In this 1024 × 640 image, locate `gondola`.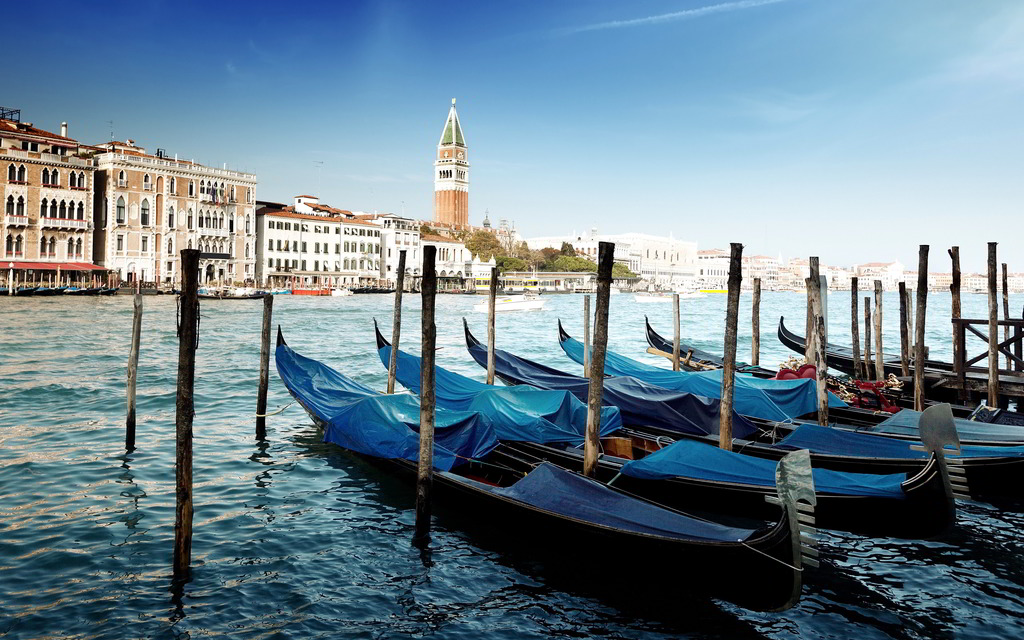
Bounding box: 635/296/1017/416.
